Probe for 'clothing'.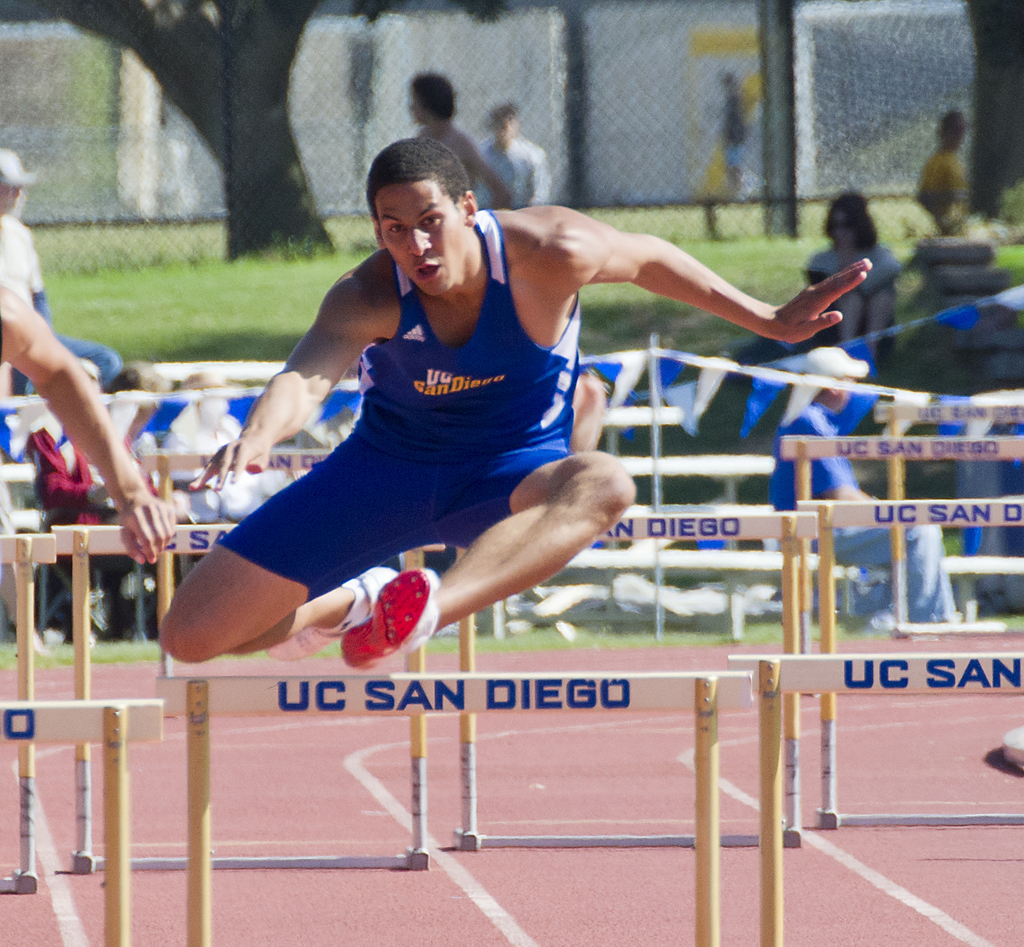
Probe result: (806,240,904,337).
